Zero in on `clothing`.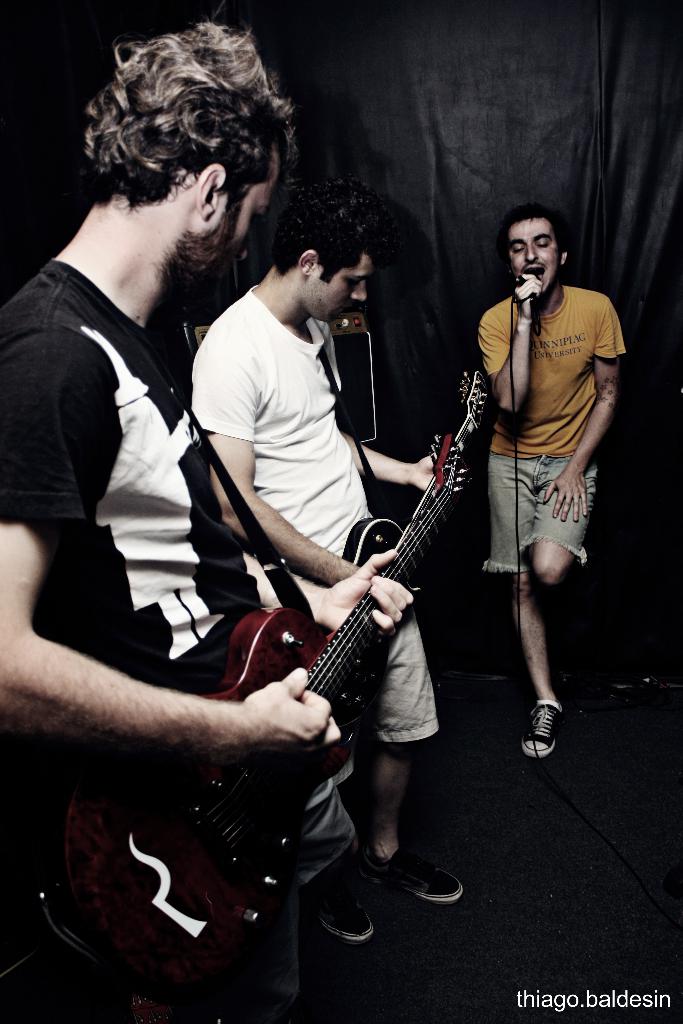
Zeroed in: box(0, 262, 358, 953).
